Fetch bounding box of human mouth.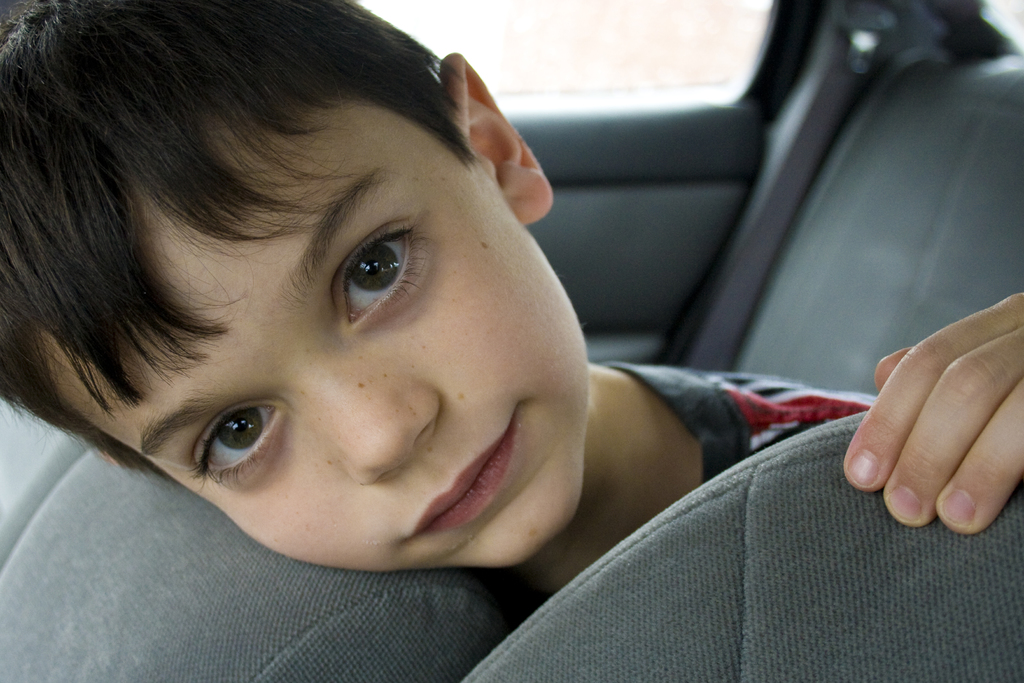
Bbox: Rect(400, 404, 560, 572).
